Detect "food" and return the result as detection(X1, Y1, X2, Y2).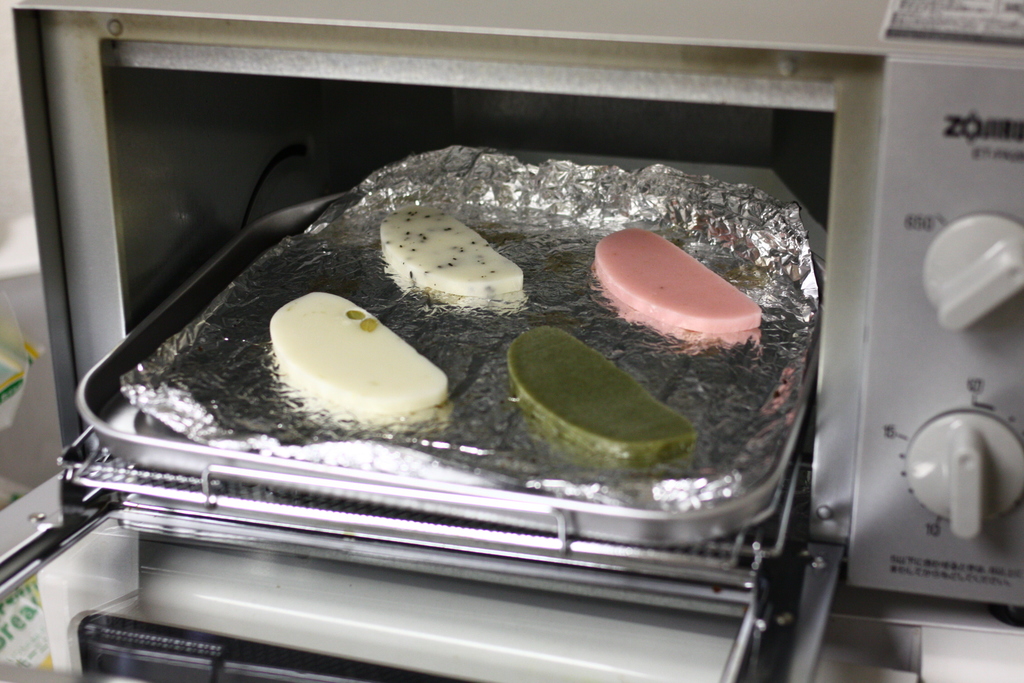
detection(379, 205, 524, 299).
